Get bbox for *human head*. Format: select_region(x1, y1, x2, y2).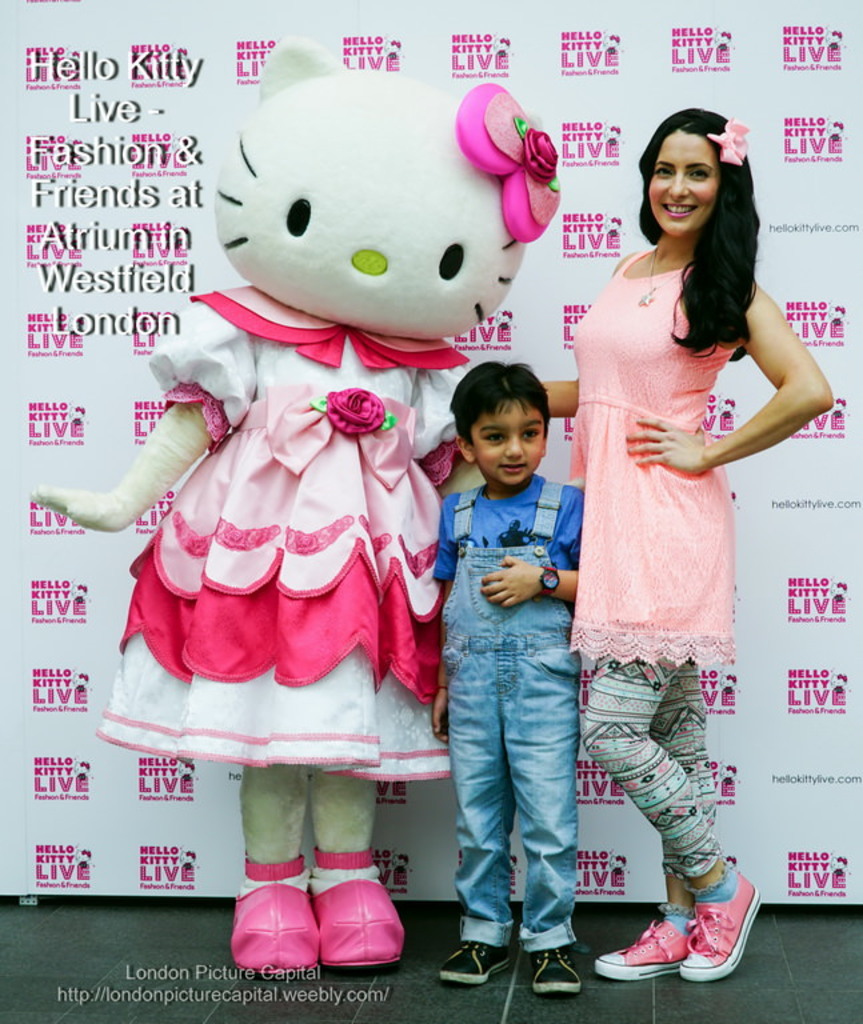
select_region(447, 357, 551, 489).
